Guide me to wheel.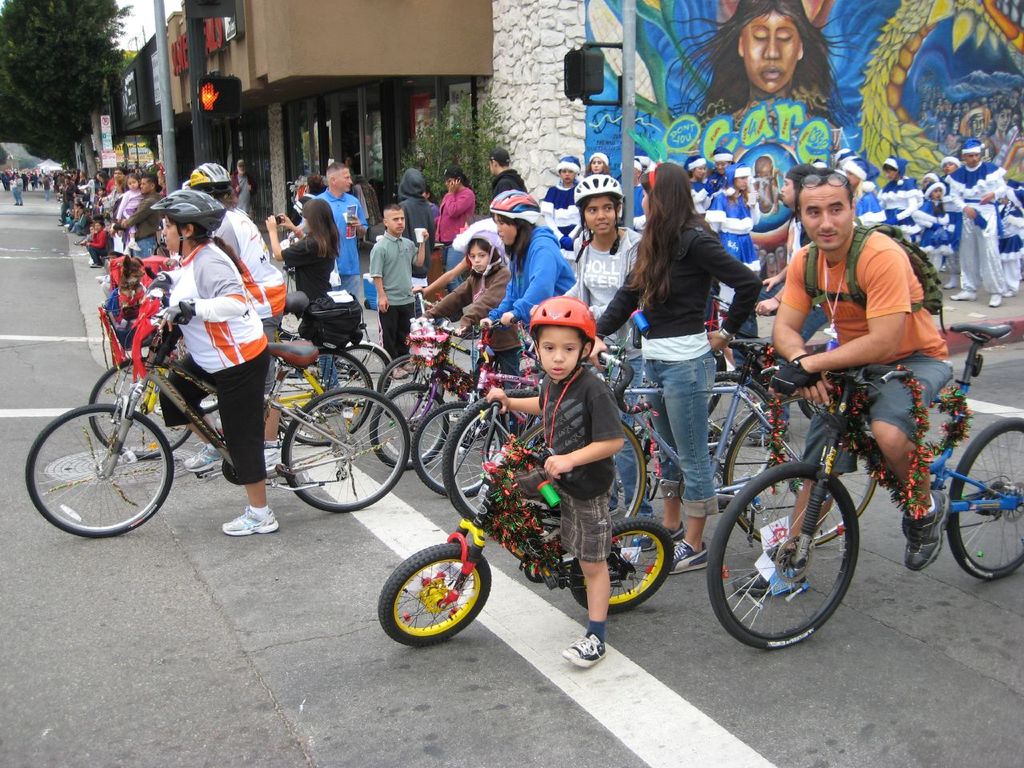
Guidance: (720, 394, 886, 550).
